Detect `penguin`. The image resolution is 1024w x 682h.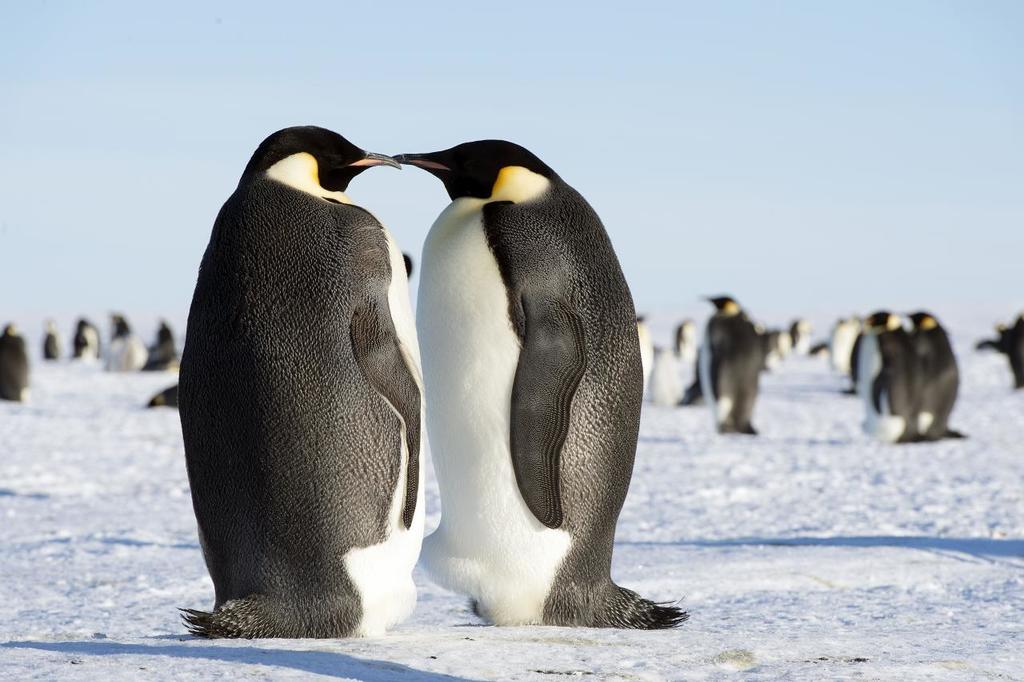
box=[383, 133, 686, 628].
